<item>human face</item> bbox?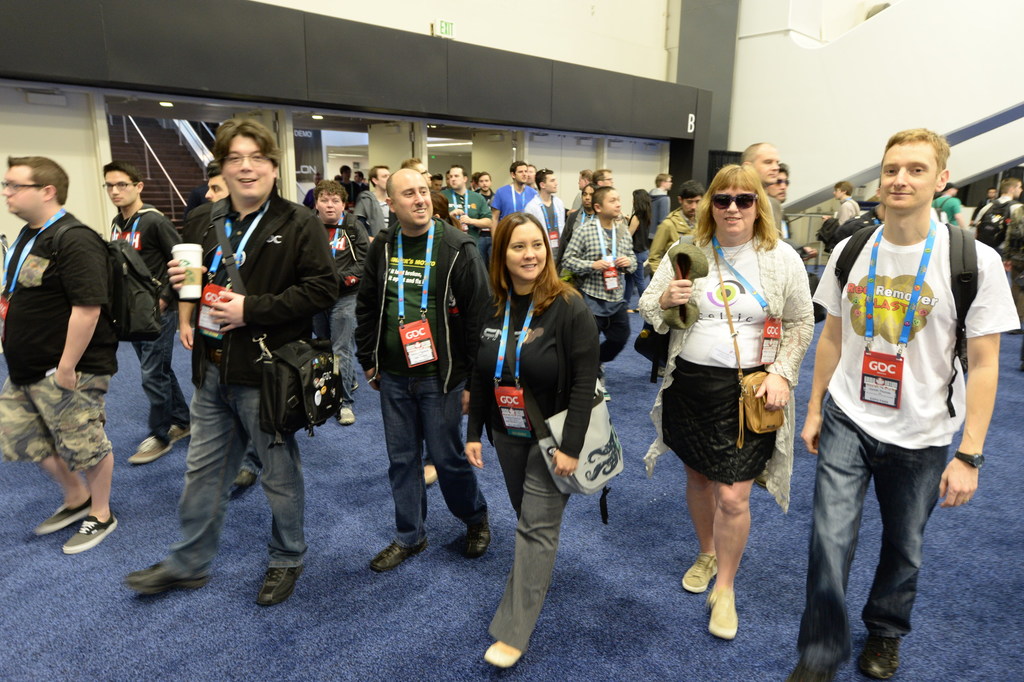
bbox=[0, 169, 36, 220]
